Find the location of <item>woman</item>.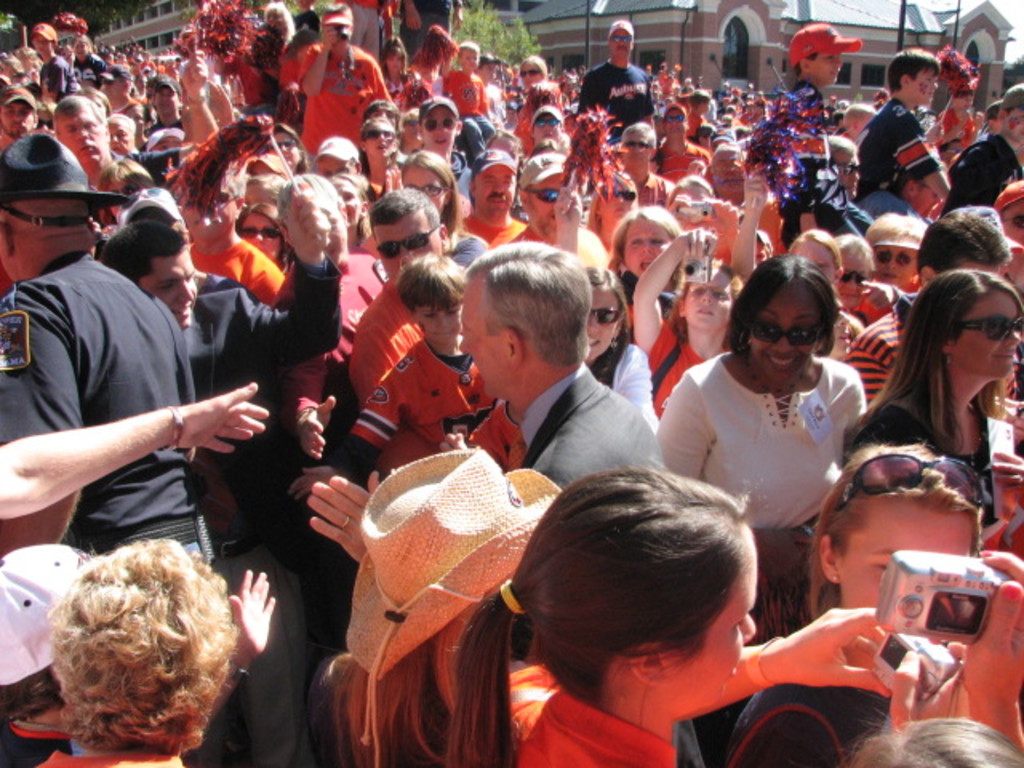
Location: bbox=(398, 150, 485, 266).
